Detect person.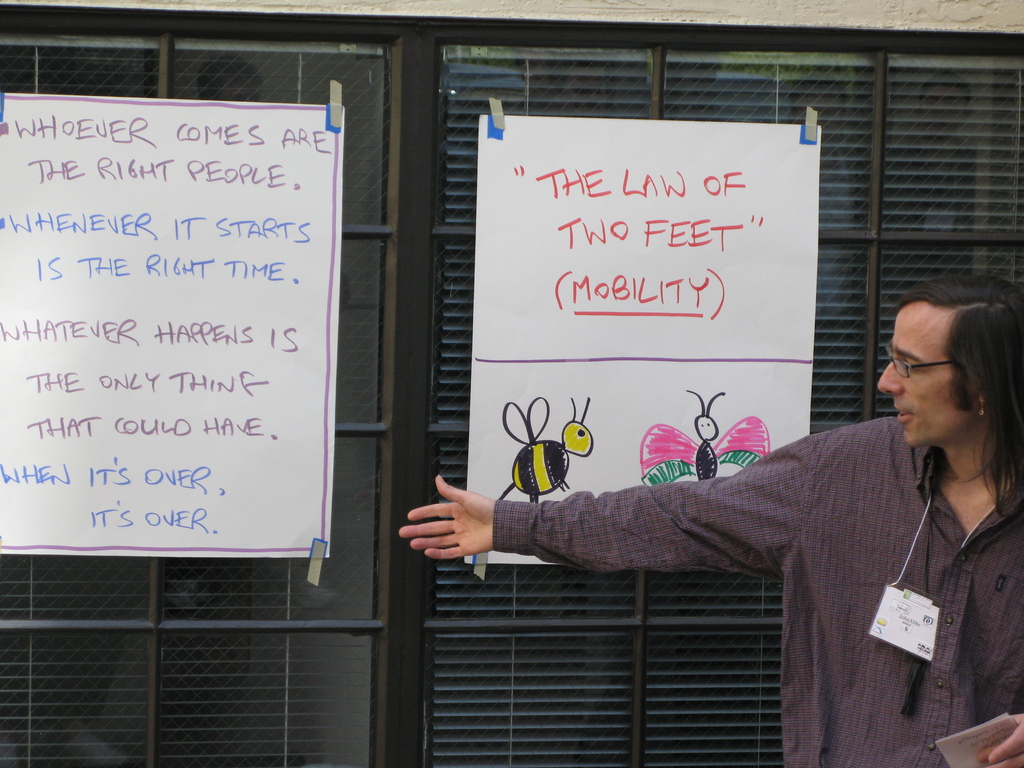
Detected at <box>396,275,1023,767</box>.
